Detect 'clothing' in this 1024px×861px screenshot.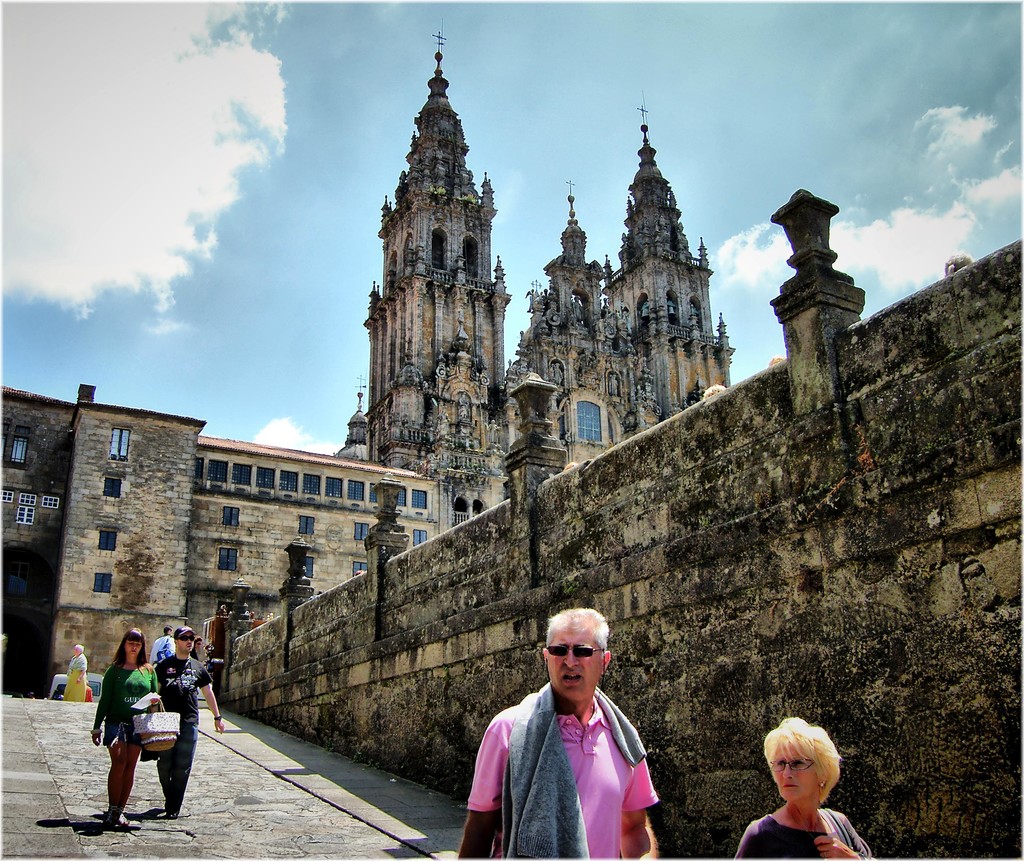
Detection: (93, 660, 163, 751).
